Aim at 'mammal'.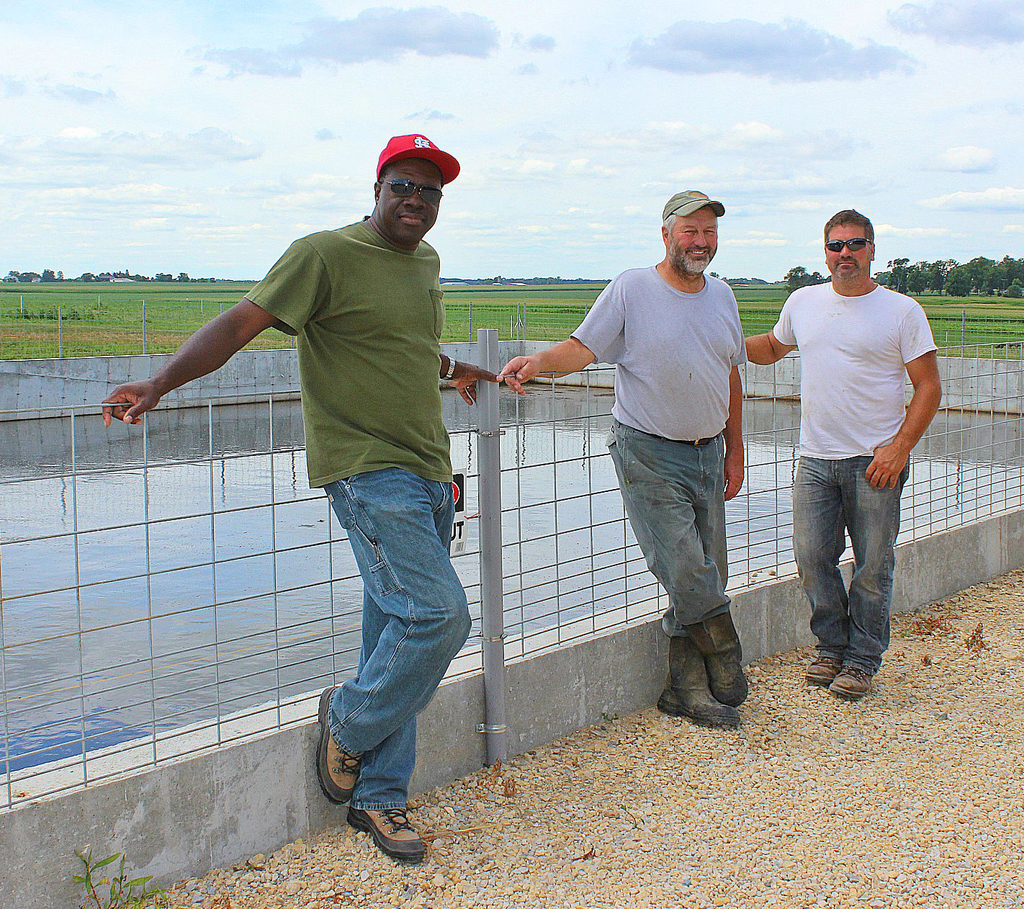
Aimed at locate(99, 135, 500, 864).
